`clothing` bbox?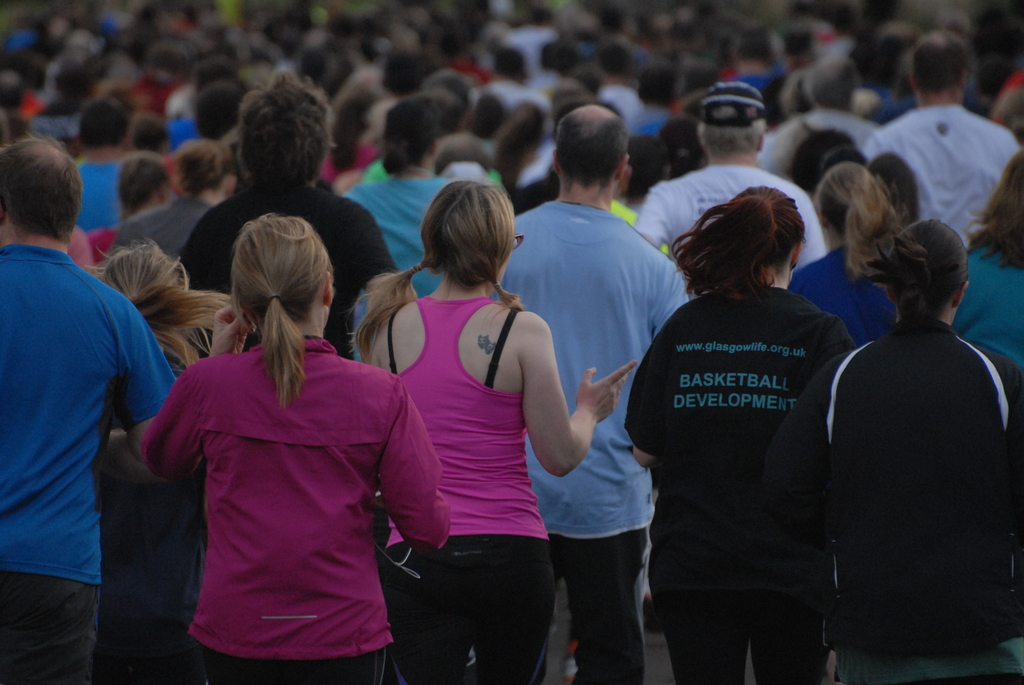
x1=176, y1=182, x2=399, y2=370
